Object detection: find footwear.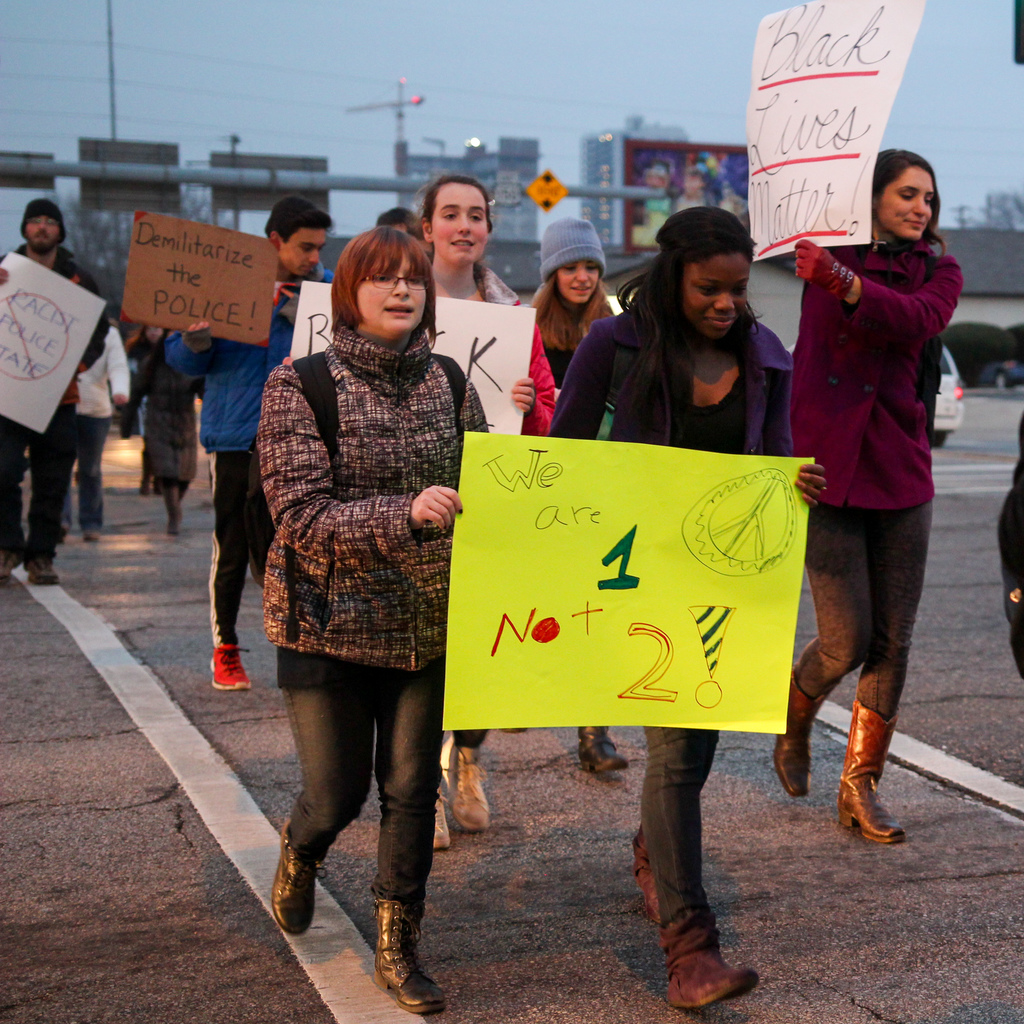
bbox(209, 645, 255, 696).
